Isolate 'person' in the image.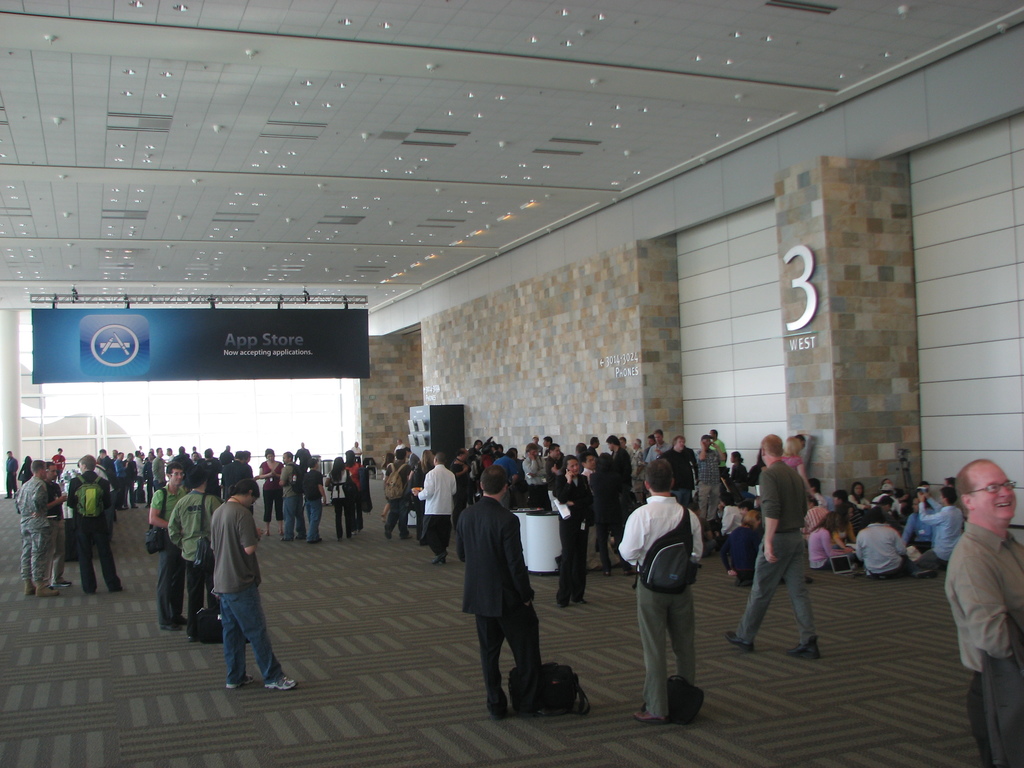
Isolated region: left=724, top=490, right=759, bottom=536.
